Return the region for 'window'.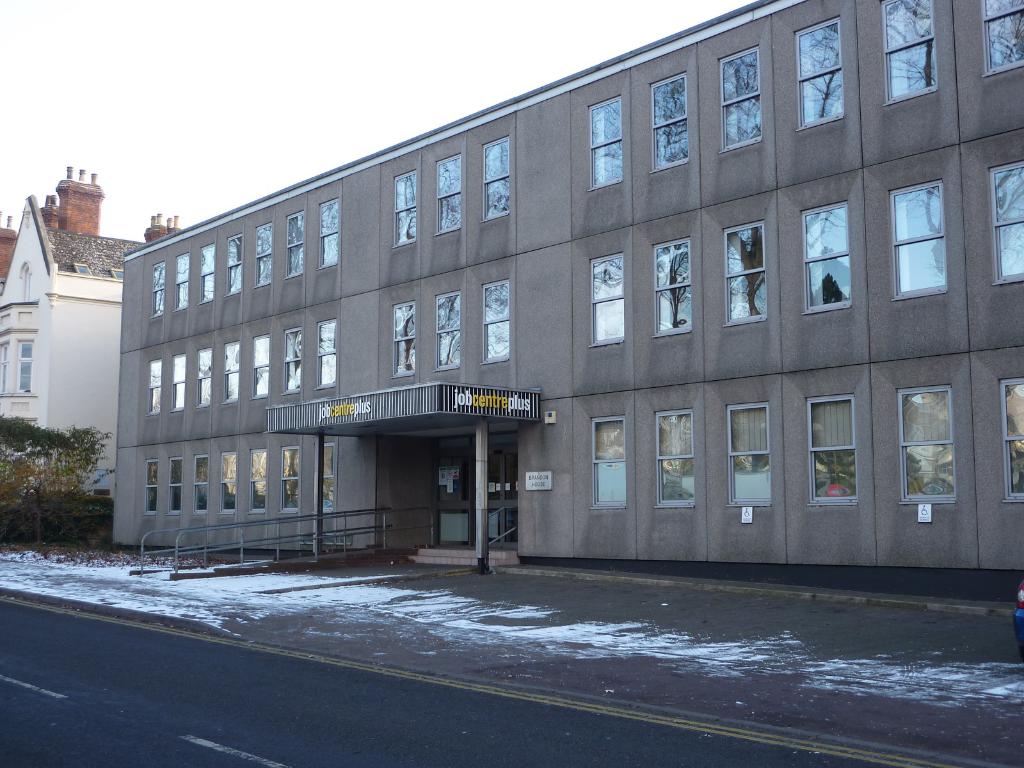
select_region(218, 451, 239, 509).
